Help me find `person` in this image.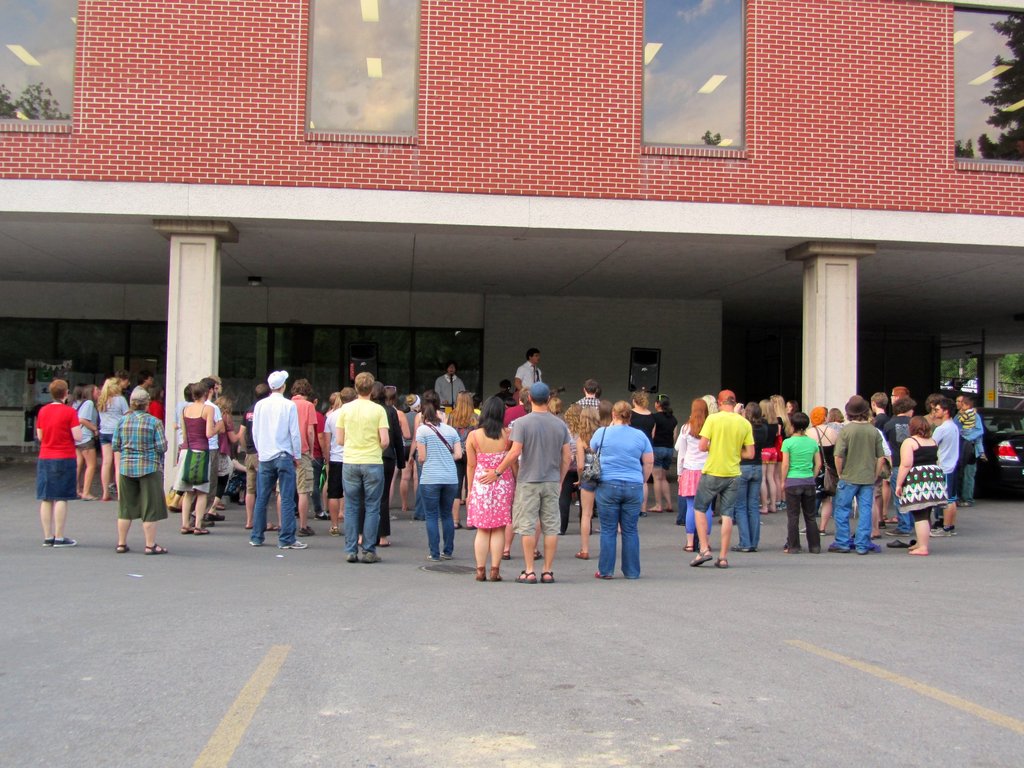
Found it: <region>413, 392, 463, 560</region>.
